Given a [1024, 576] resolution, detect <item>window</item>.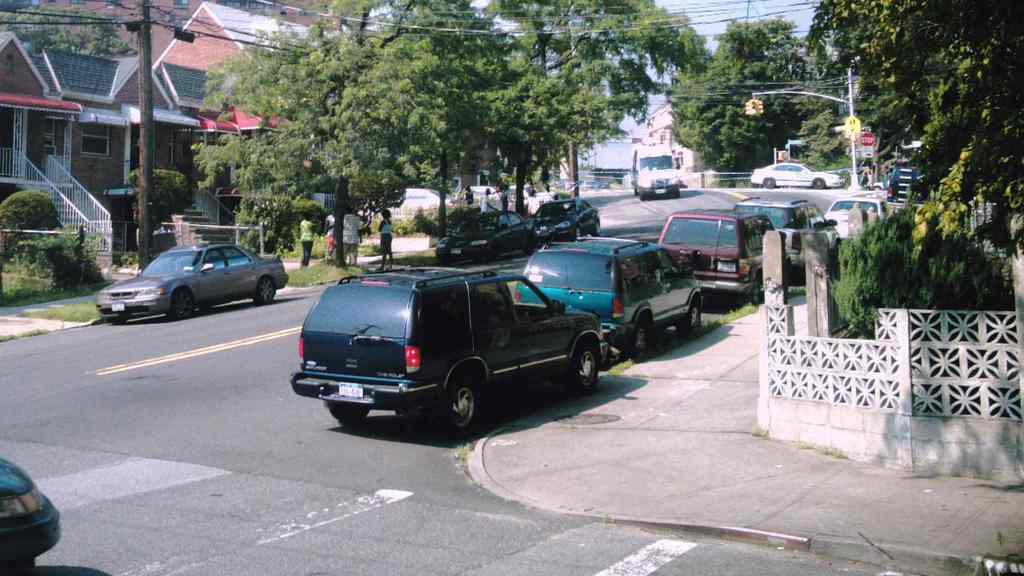
bbox(173, 0, 190, 8).
